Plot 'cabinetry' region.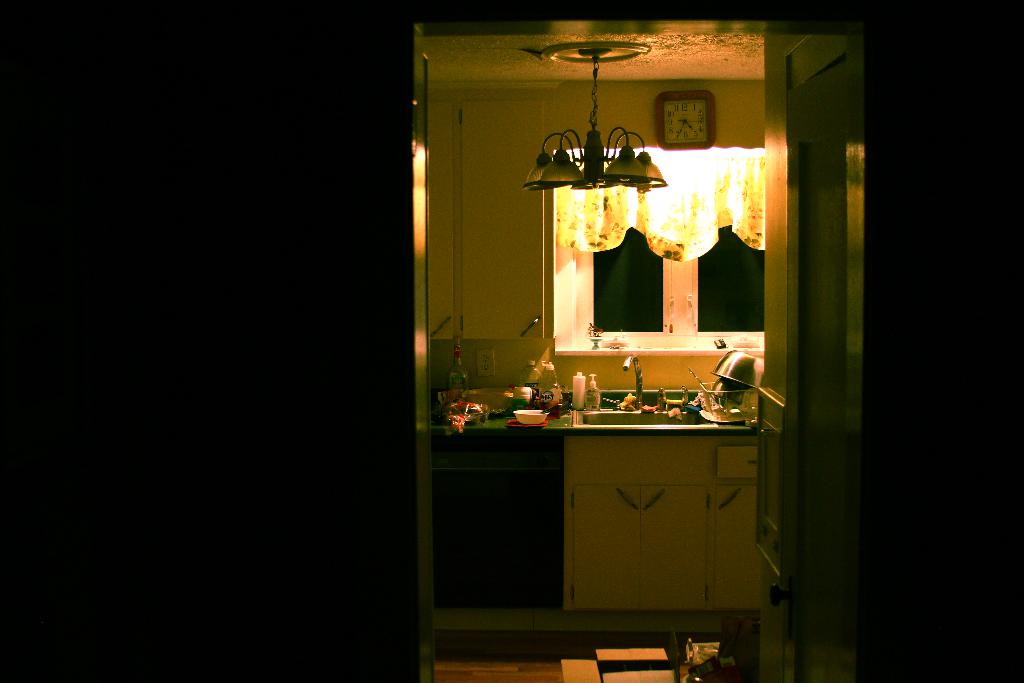
Plotted at l=420, t=361, r=806, b=657.
